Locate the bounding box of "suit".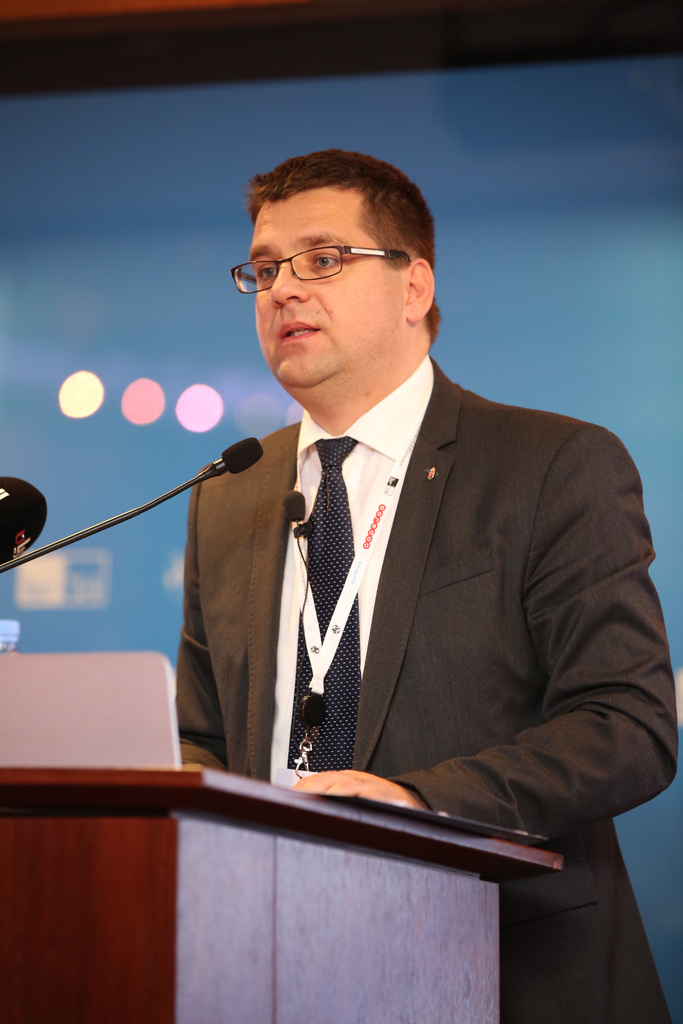
Bounding box: bbox(170, 354, 680, 1022).
